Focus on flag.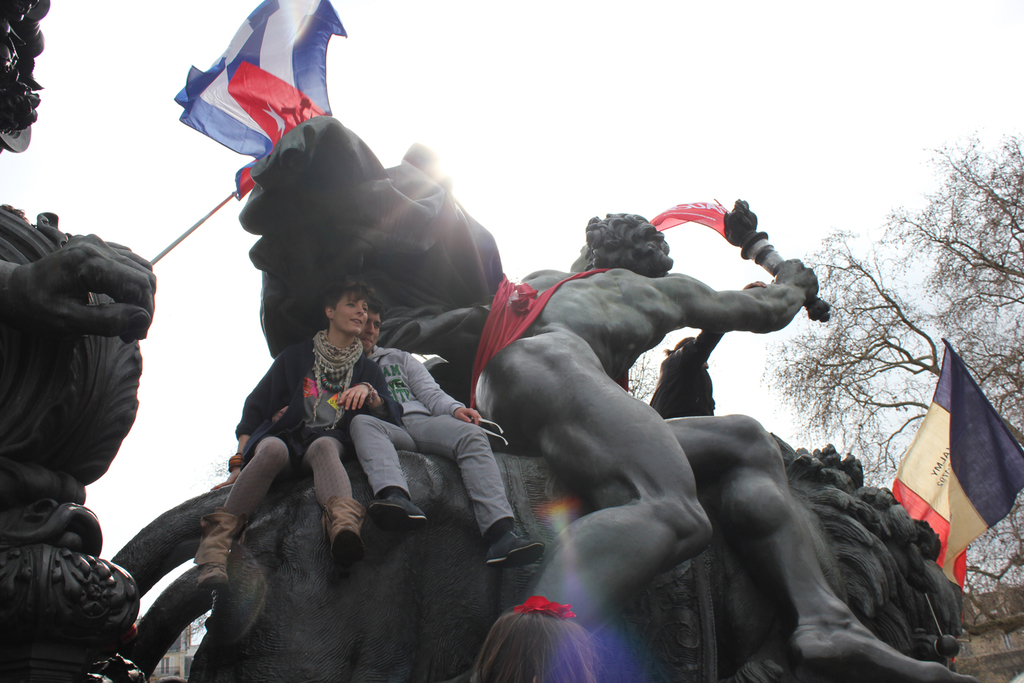
Focused at [471, 263, 613, 413].
